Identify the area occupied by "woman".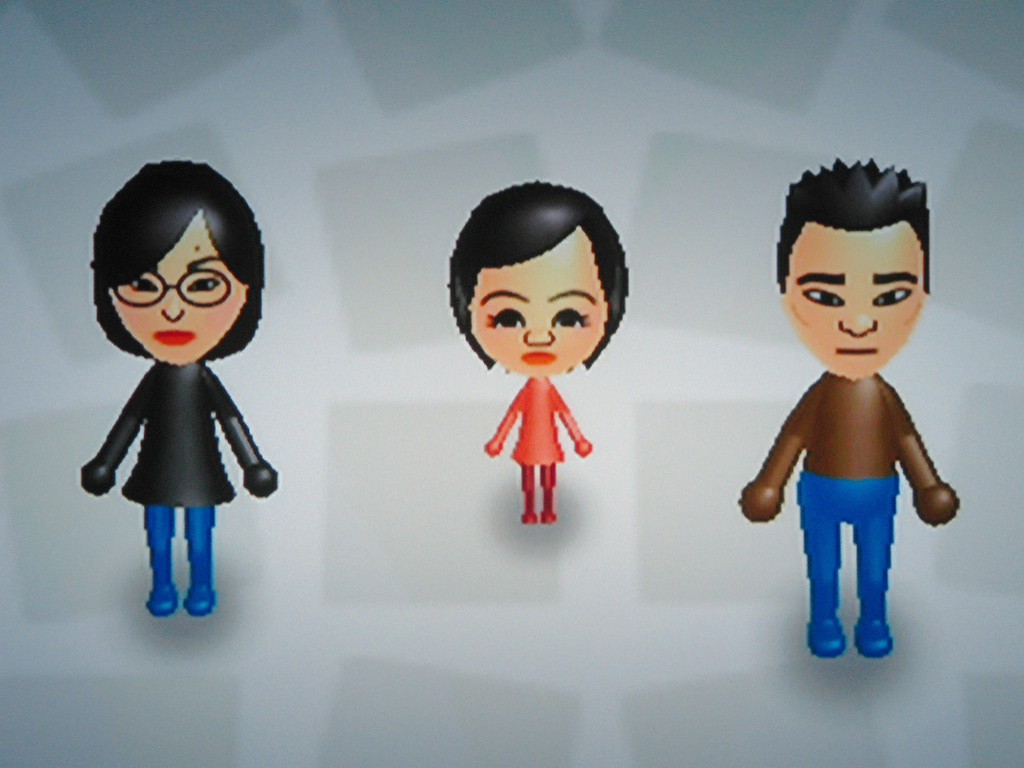
Area: 70,152,291,616.
